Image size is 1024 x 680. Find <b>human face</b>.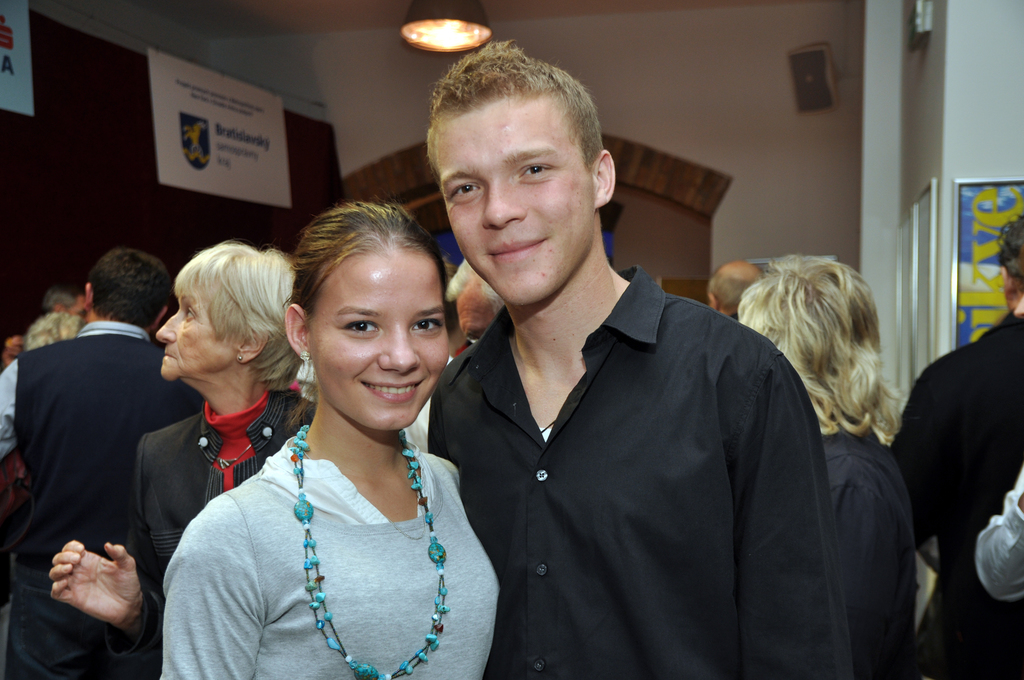
424,85,596,312.
